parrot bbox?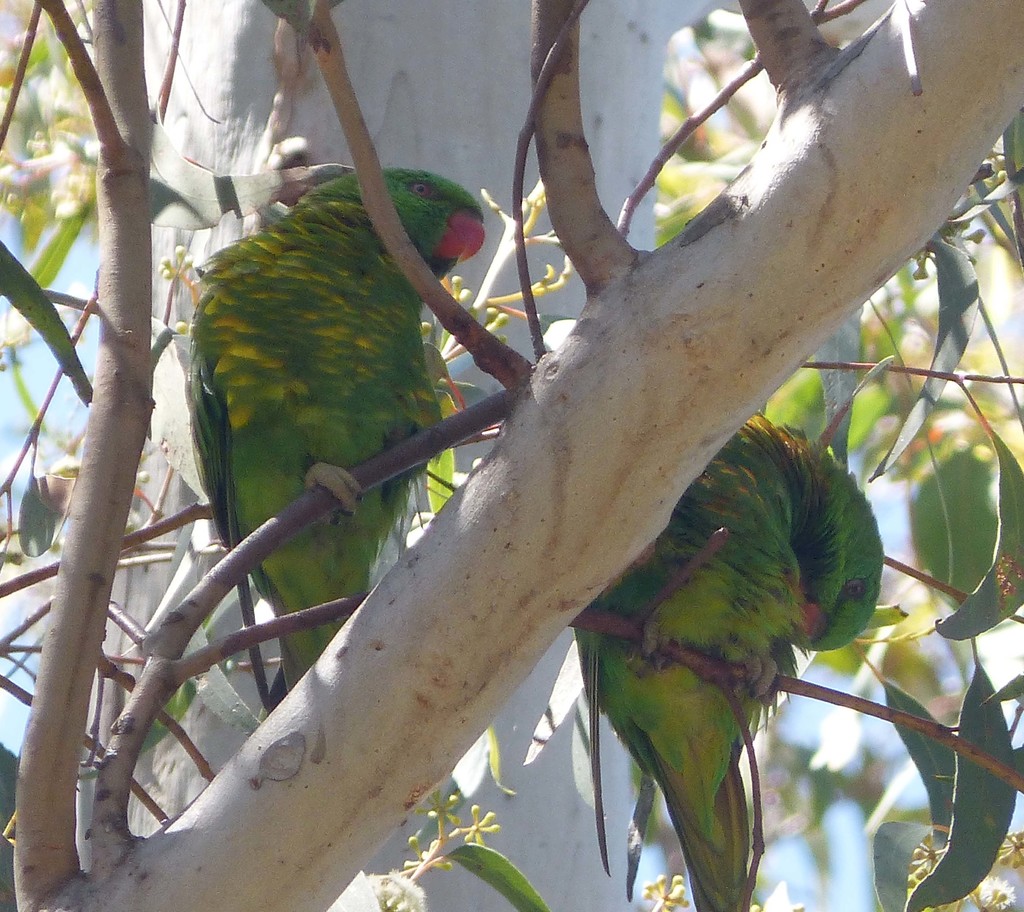
bbox=[191, 162, 492, 687]
